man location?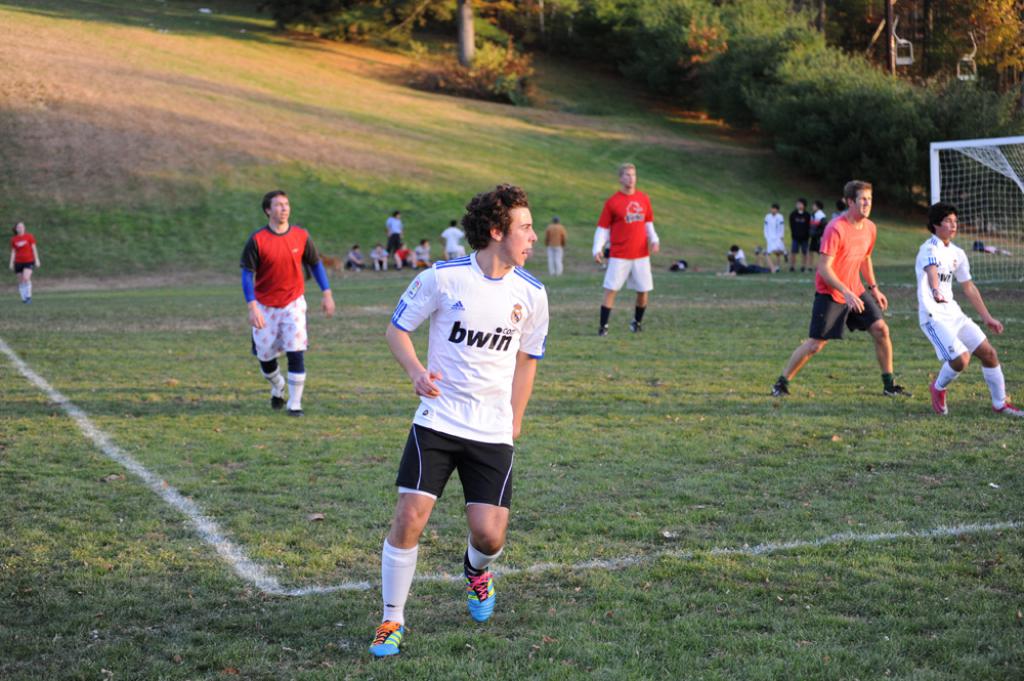
[913, 200, 1023, 414]
